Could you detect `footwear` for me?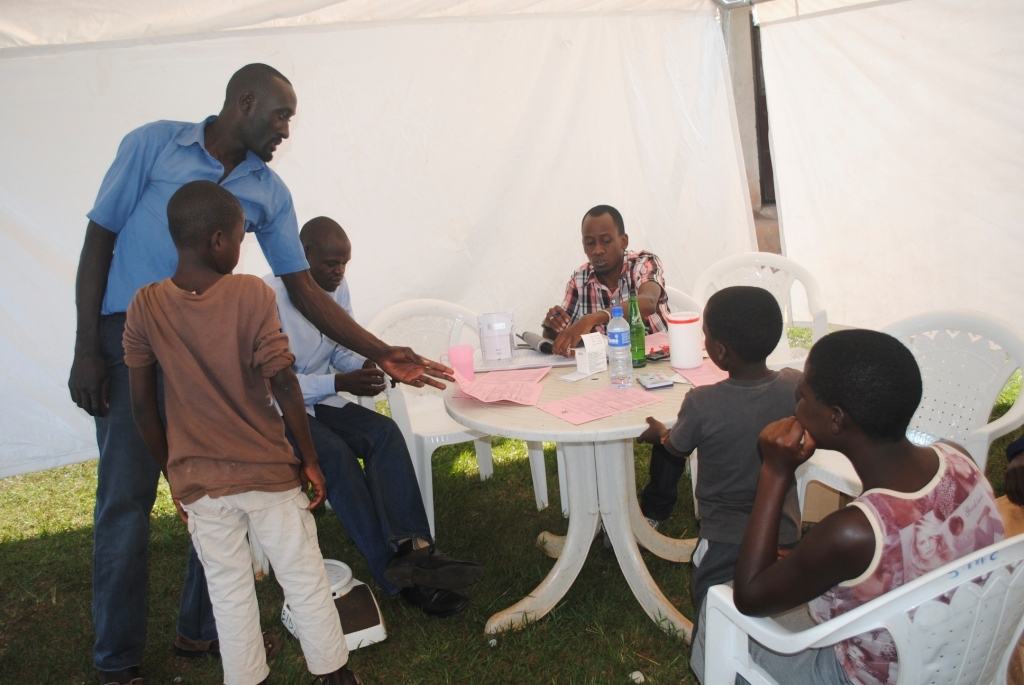
Detection result: 324,670,366,684.
